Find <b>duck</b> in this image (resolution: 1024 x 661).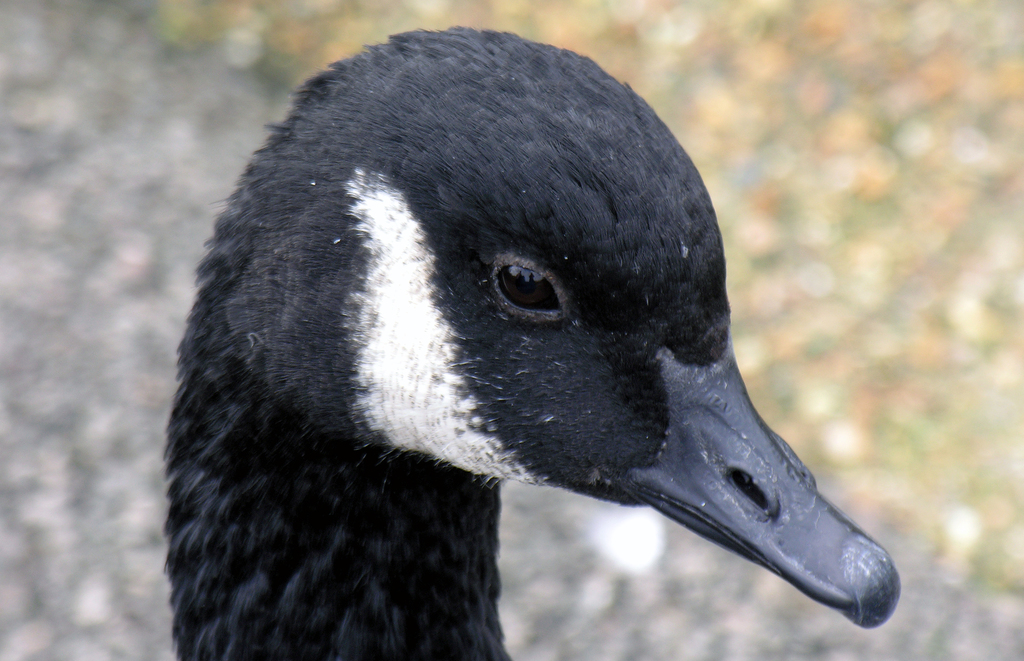
bbox(115, 18, 864, 655).
